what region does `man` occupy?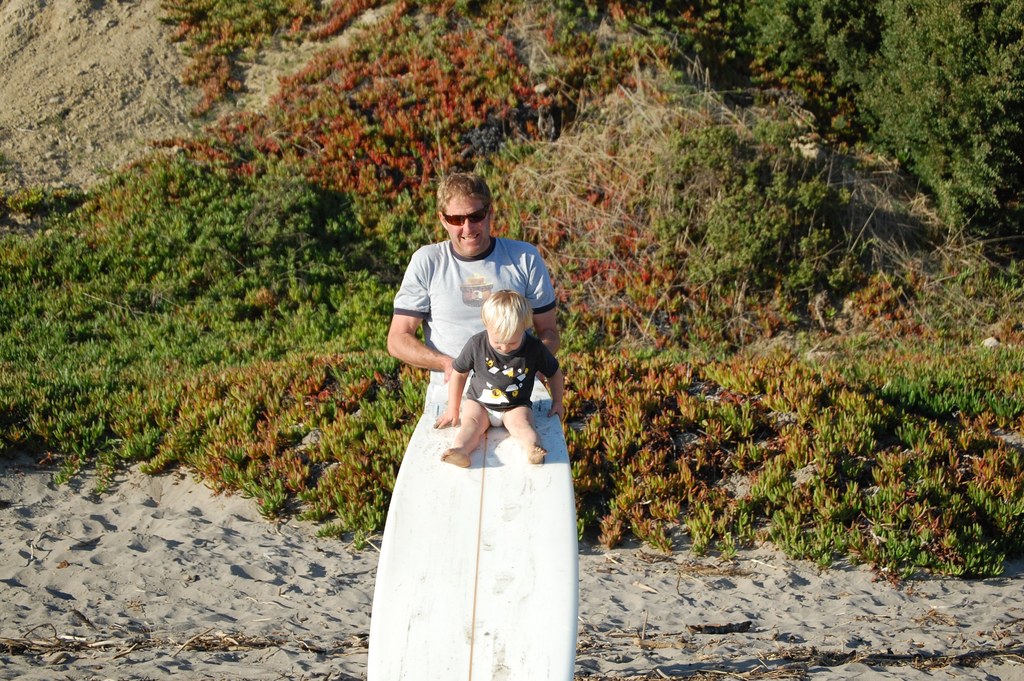
(391,170,564,362).
